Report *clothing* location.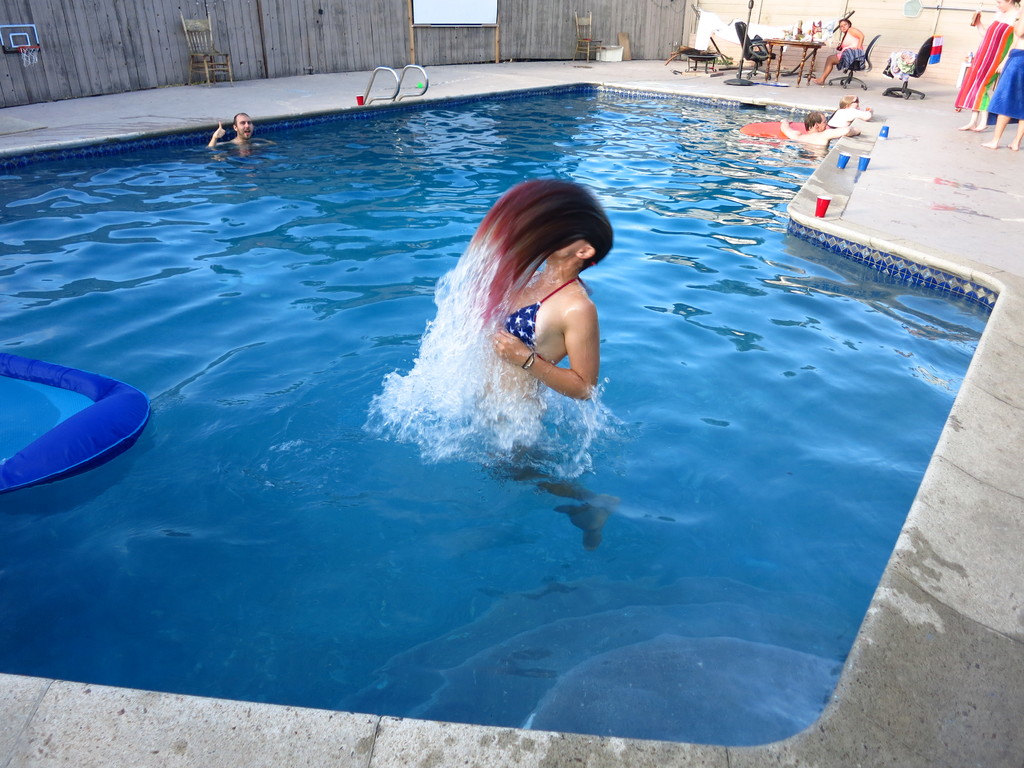
Report: rect(497, 276, 580, 351).
